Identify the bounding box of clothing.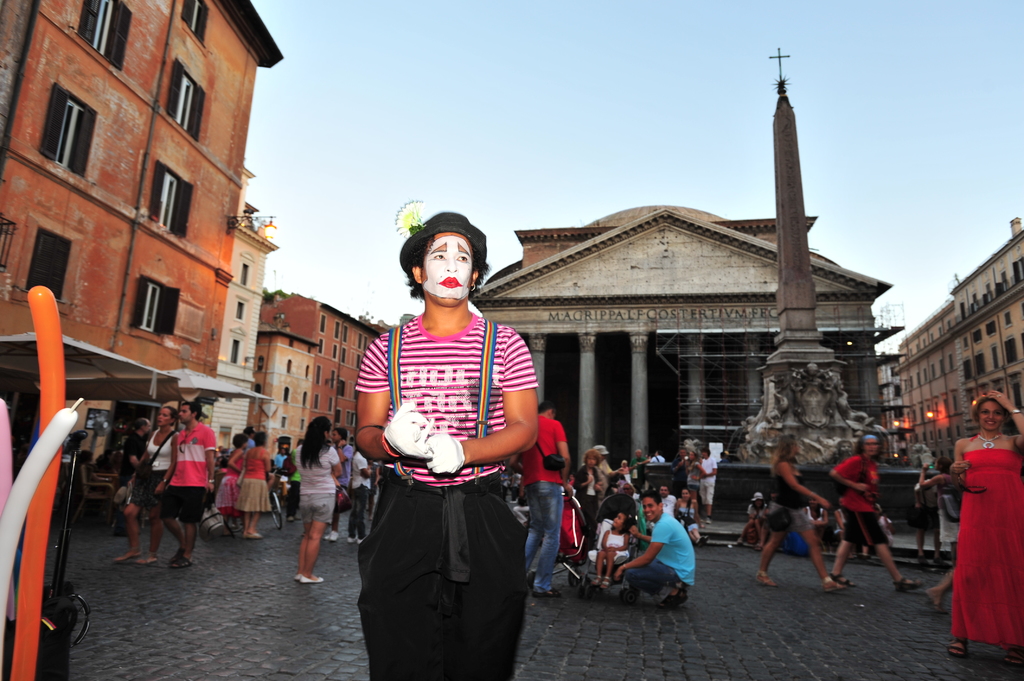
box=[908, 474, 937, 552].
